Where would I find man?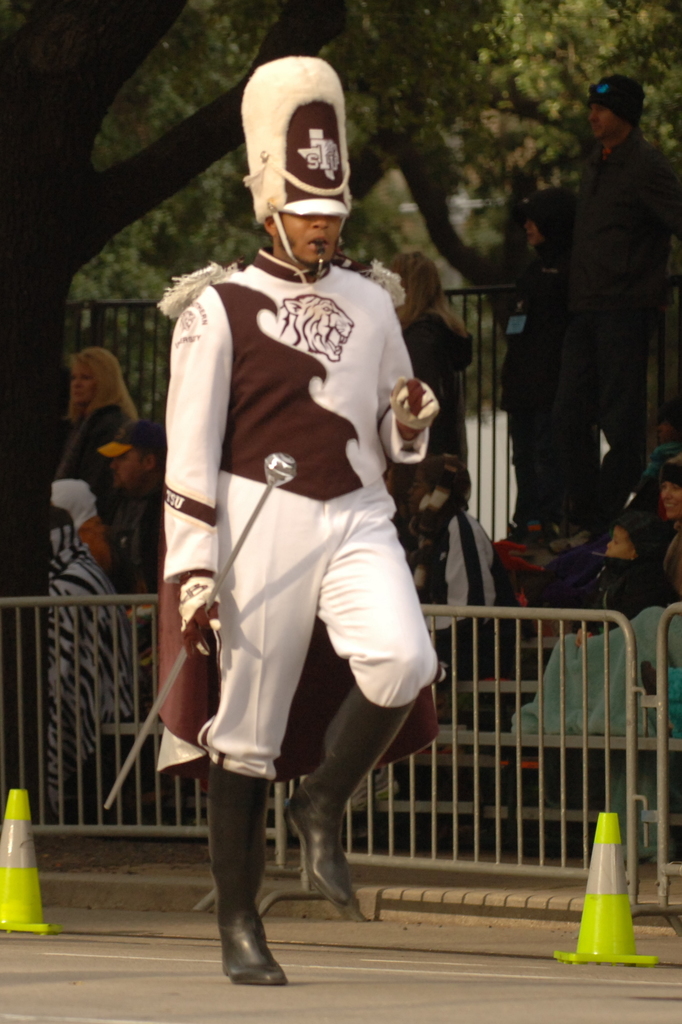
At l=577, t=77, r=681, b=471.
